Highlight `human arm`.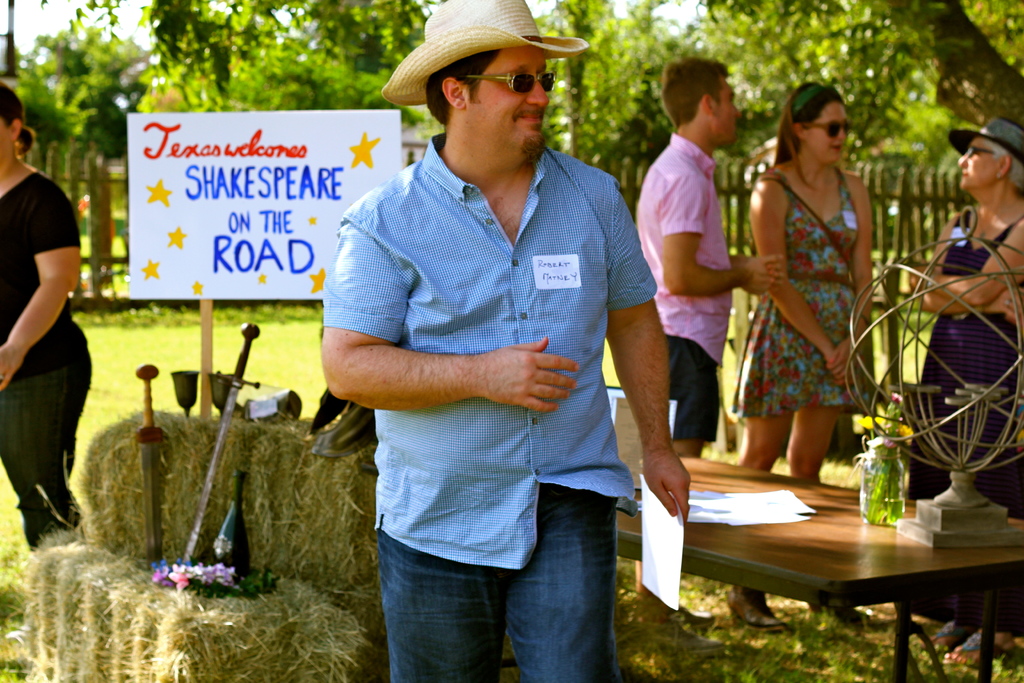
Highlighted region: box(746, 174, 849, 388).
